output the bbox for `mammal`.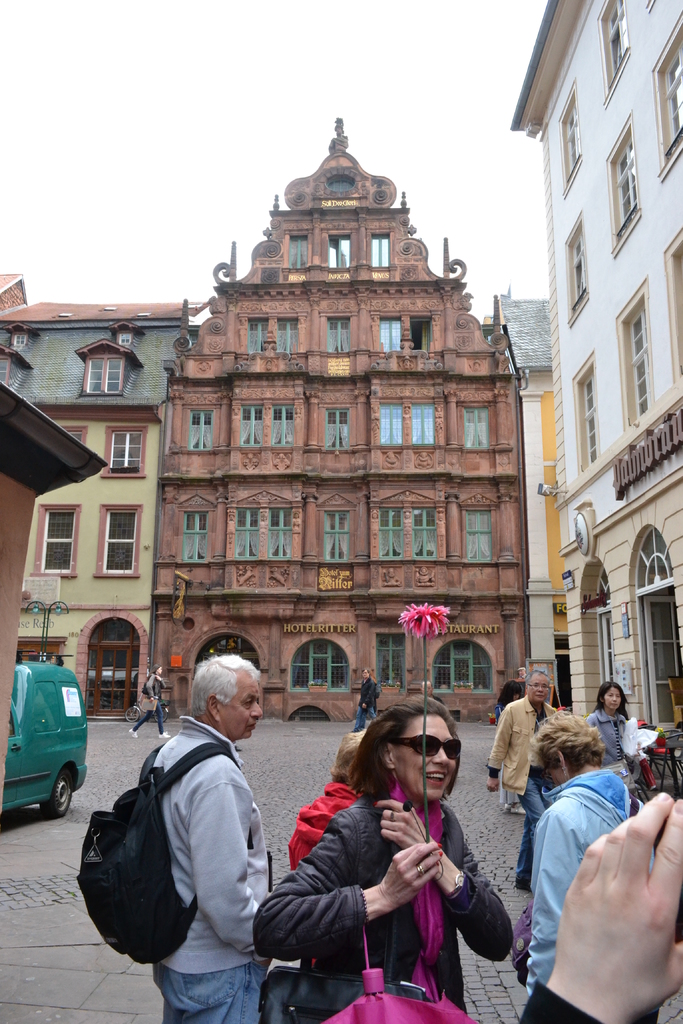
detection(590, 682, 632, 790).
